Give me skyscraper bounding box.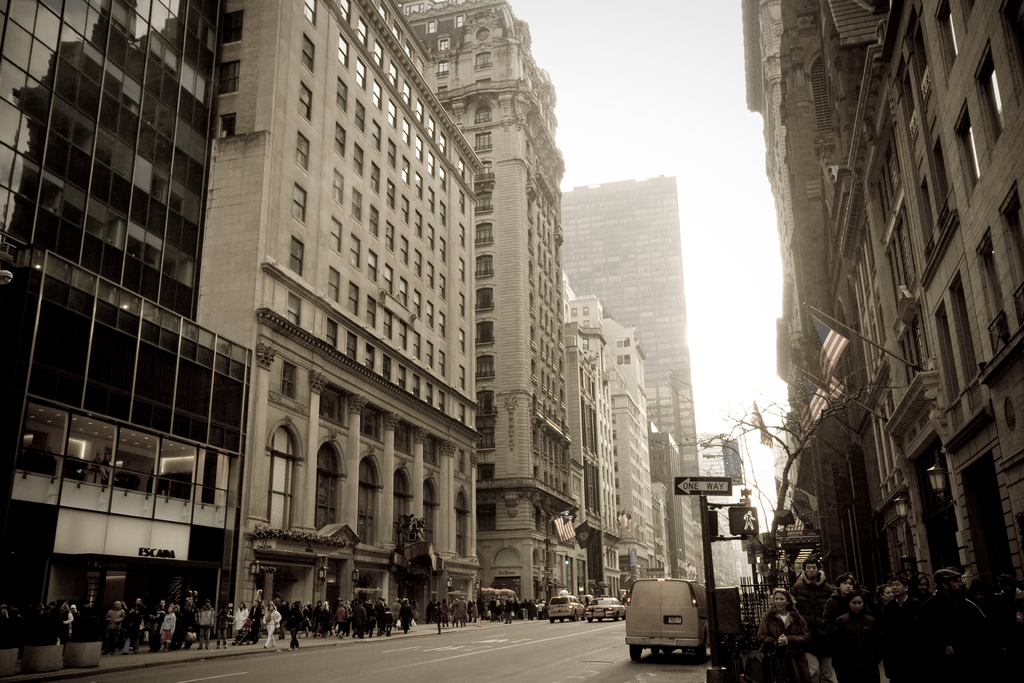
bbox=(753, 3, 1023, 587).
